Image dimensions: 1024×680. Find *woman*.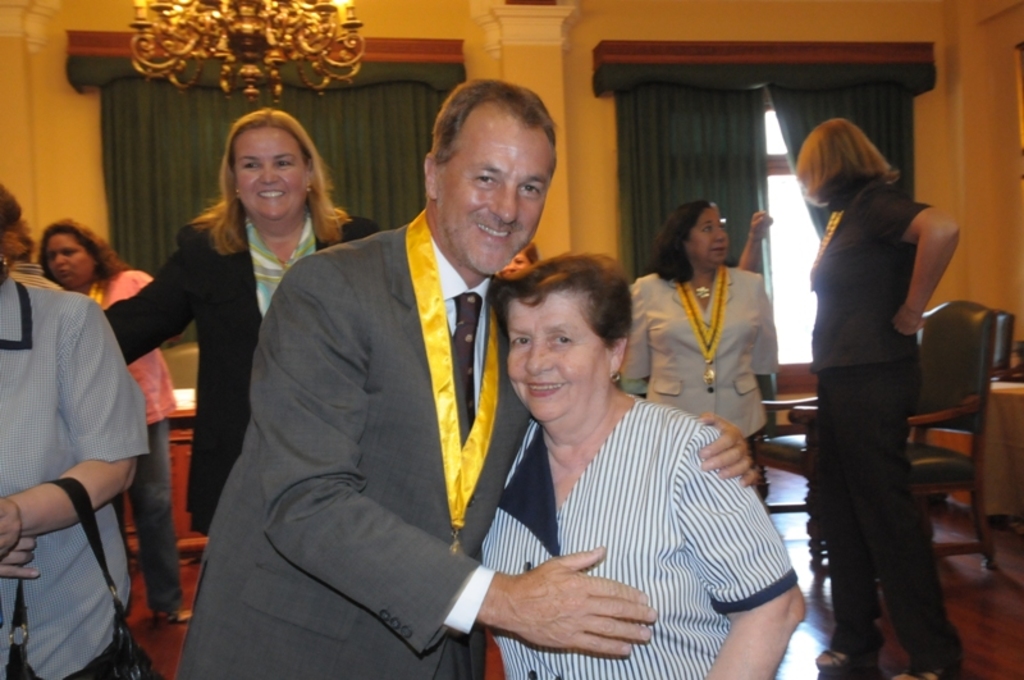
detection(477, 251, 820, 679).
